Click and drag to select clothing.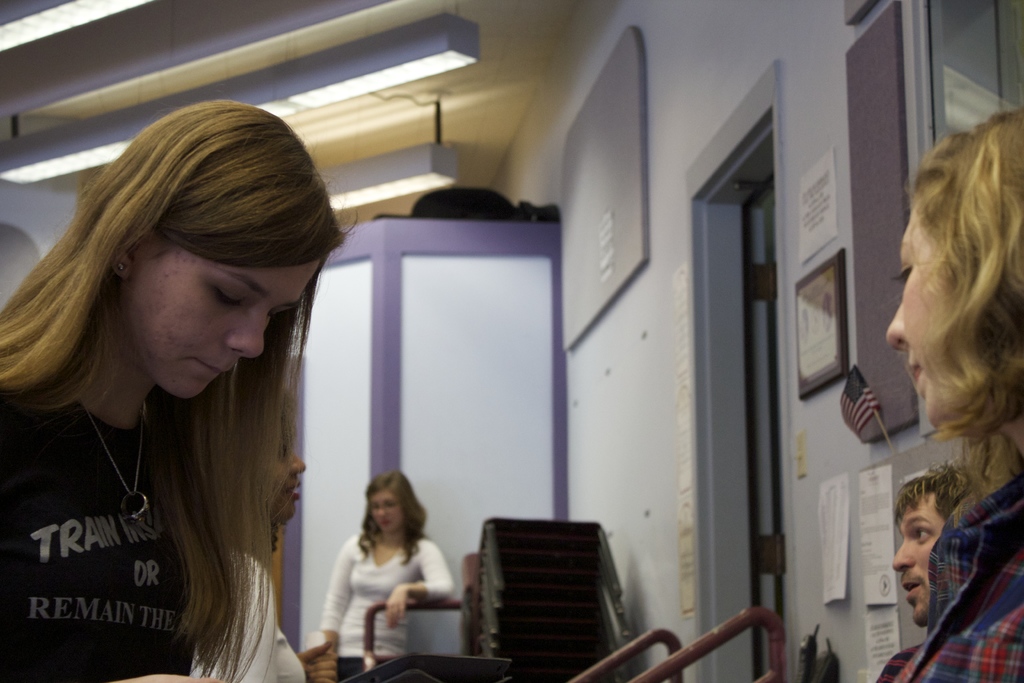
Selection: BBox(307, 511, 465, 652).
